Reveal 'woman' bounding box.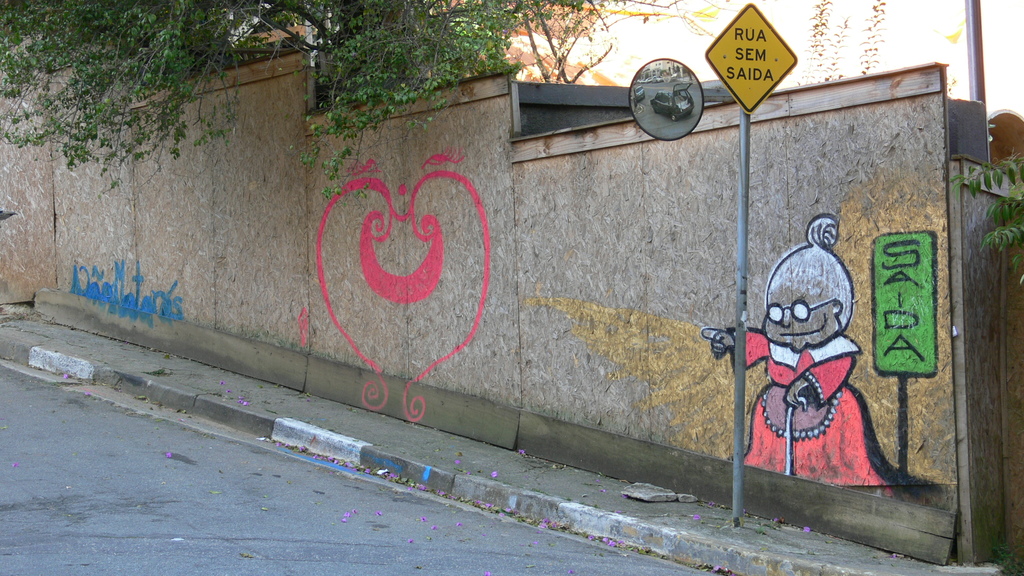
Revealed: (701,216,926,490).
